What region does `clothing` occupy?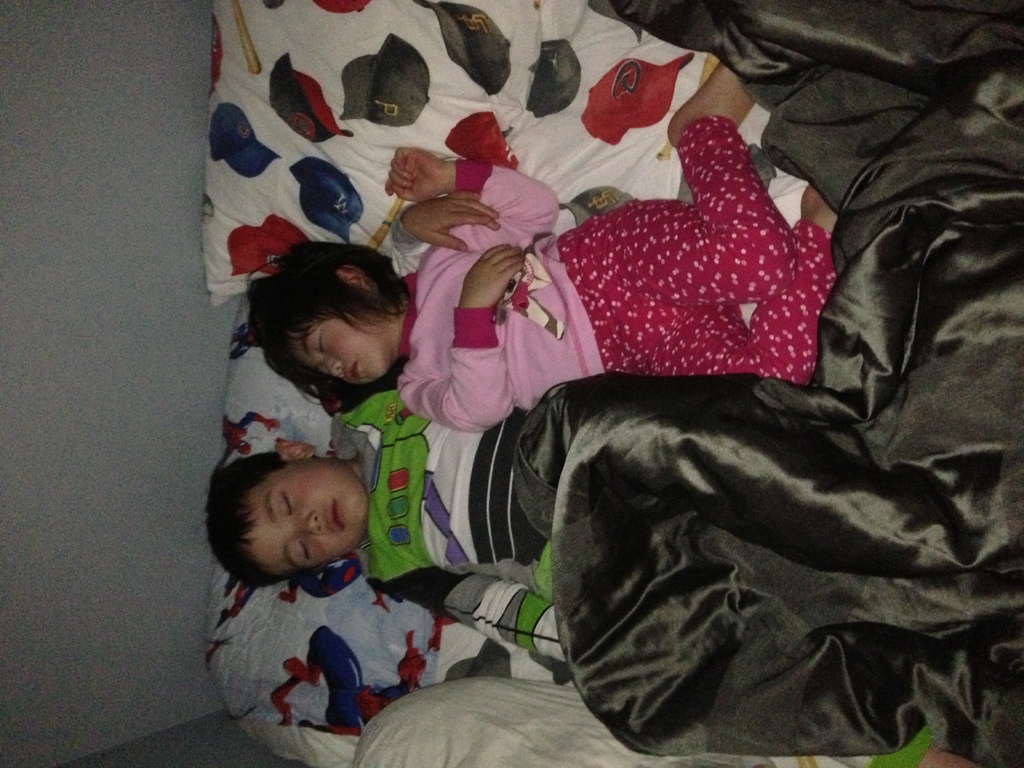
left=330, top=388, right=573, bottom=664.
